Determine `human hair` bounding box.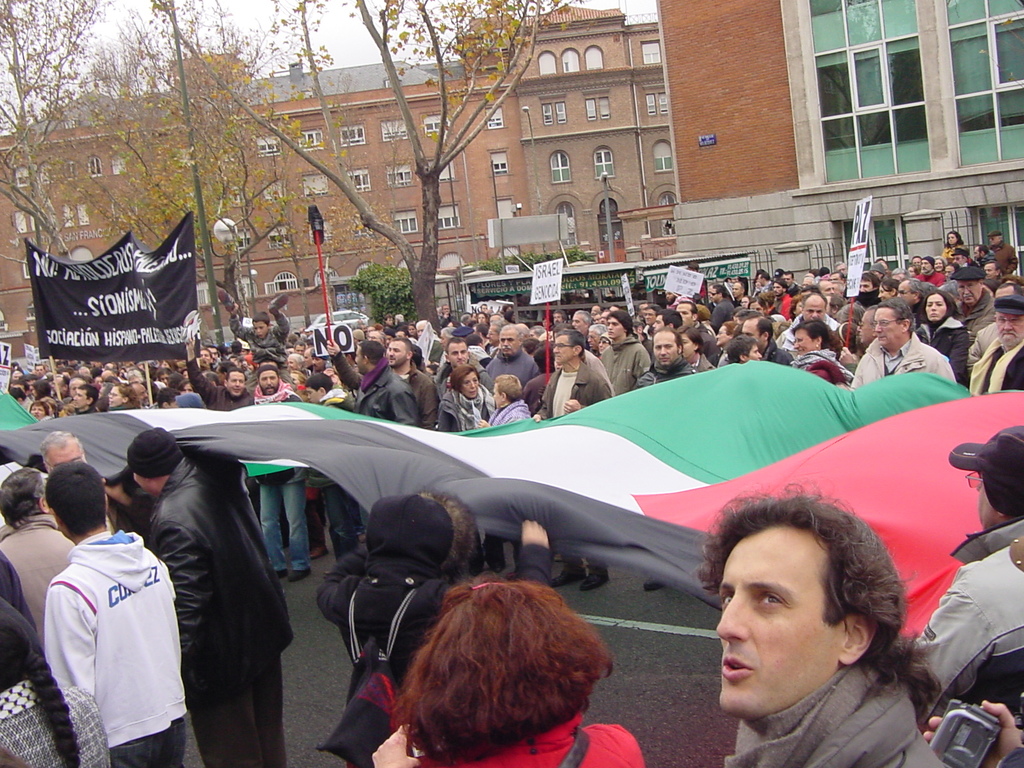
Determined: (79, 383, 97, 408).
